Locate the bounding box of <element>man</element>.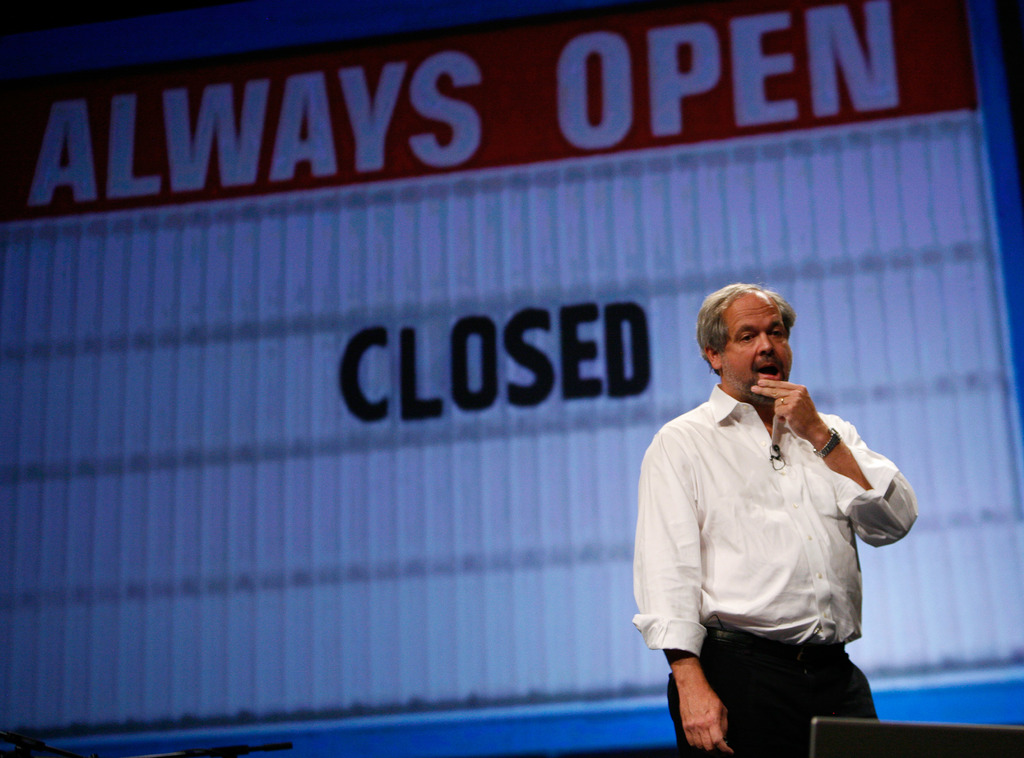
Bounding box: (627,273,902,738).
